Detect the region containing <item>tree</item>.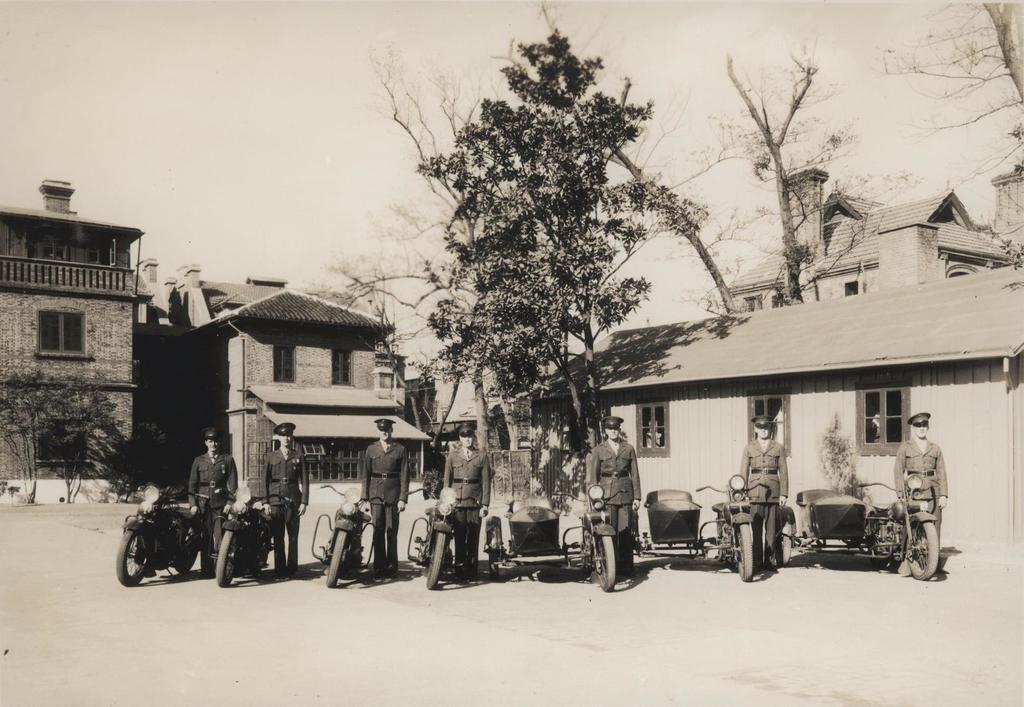
bbox=[488, 0, 776, 318].
